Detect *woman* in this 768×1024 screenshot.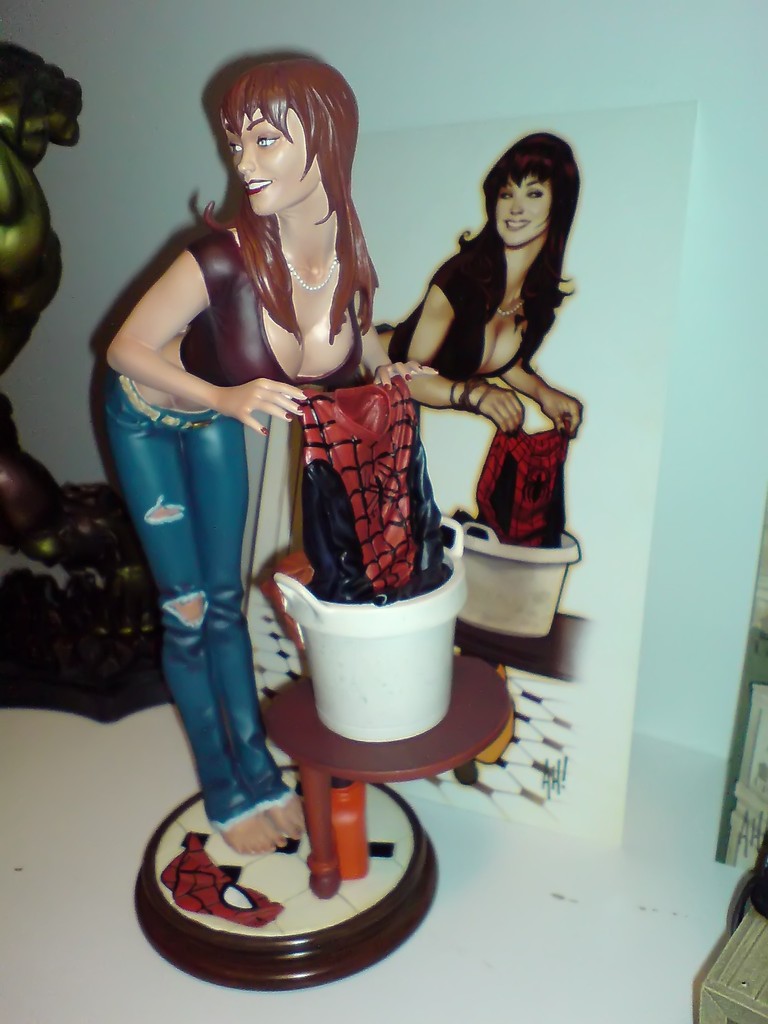
Detection: 348, 127, 588, 435.
